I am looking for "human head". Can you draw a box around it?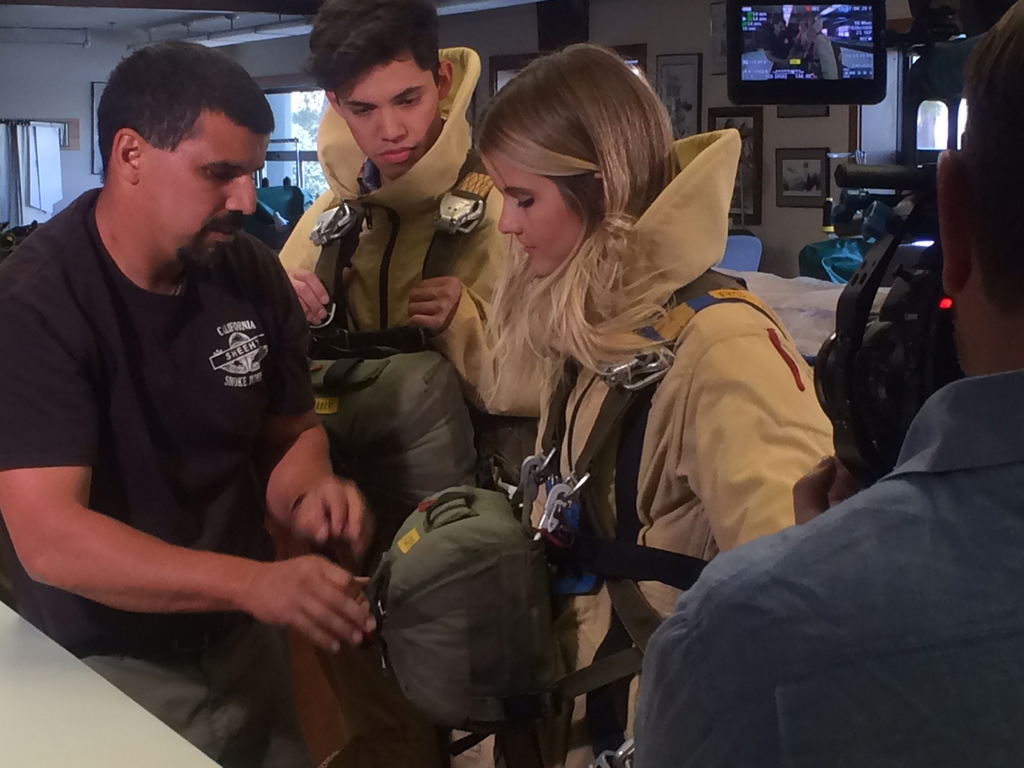
Sure, the bounding box is [473, 44, 679, 280].
